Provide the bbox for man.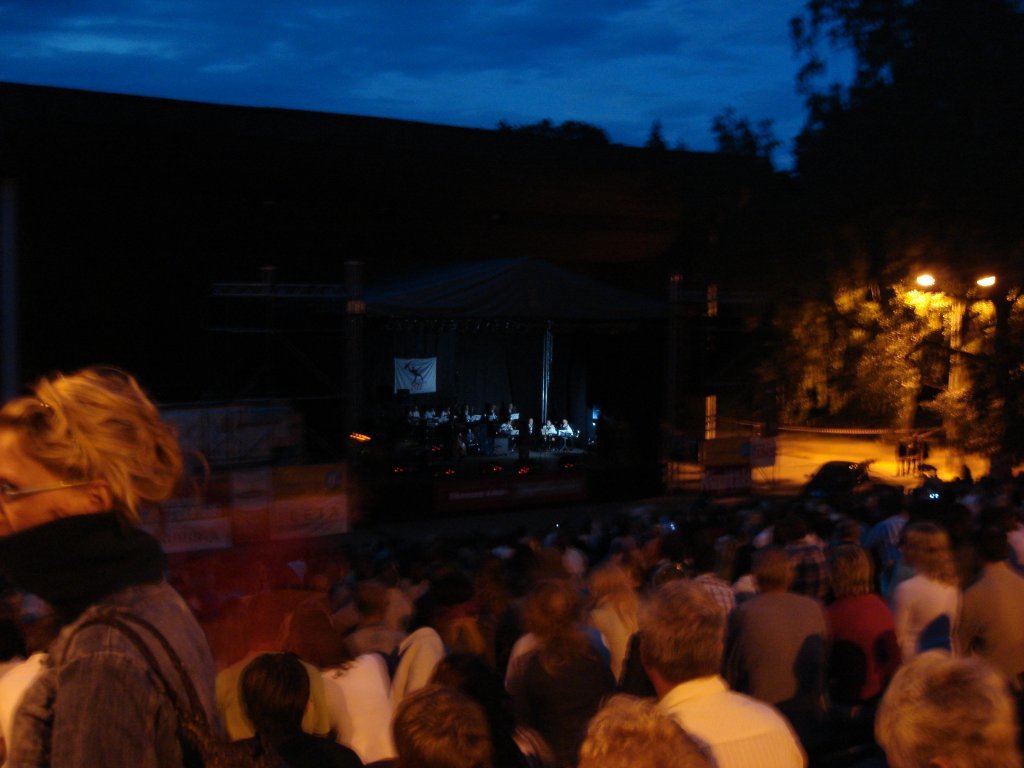
(900,434,908,480).
